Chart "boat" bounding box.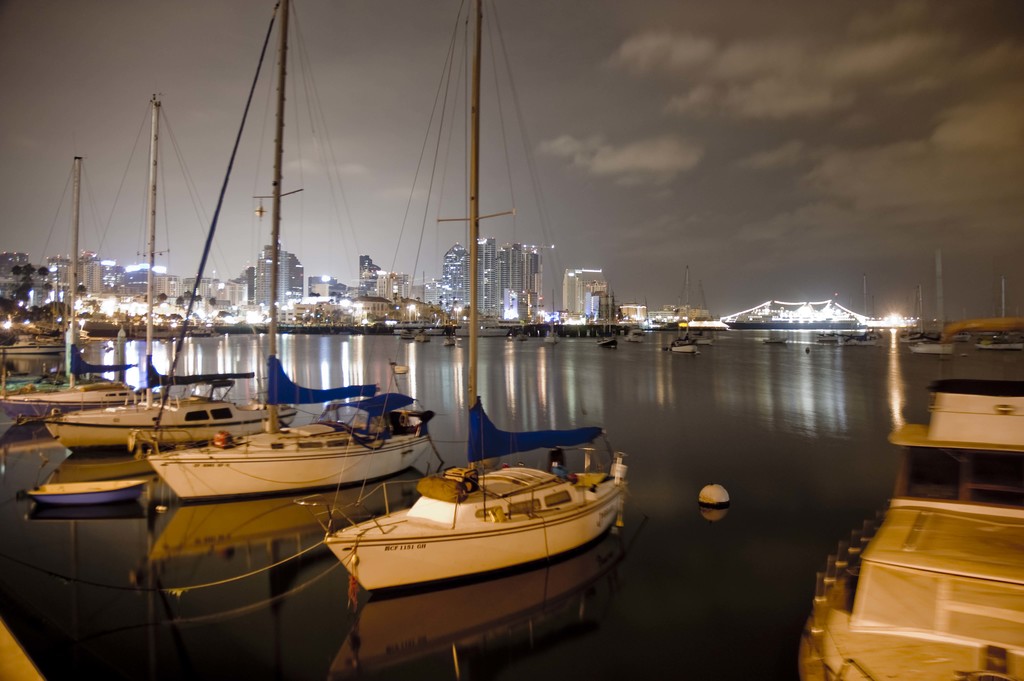
Charted: pyautogui.locateOnScreen(40, 88, 298, 455).
